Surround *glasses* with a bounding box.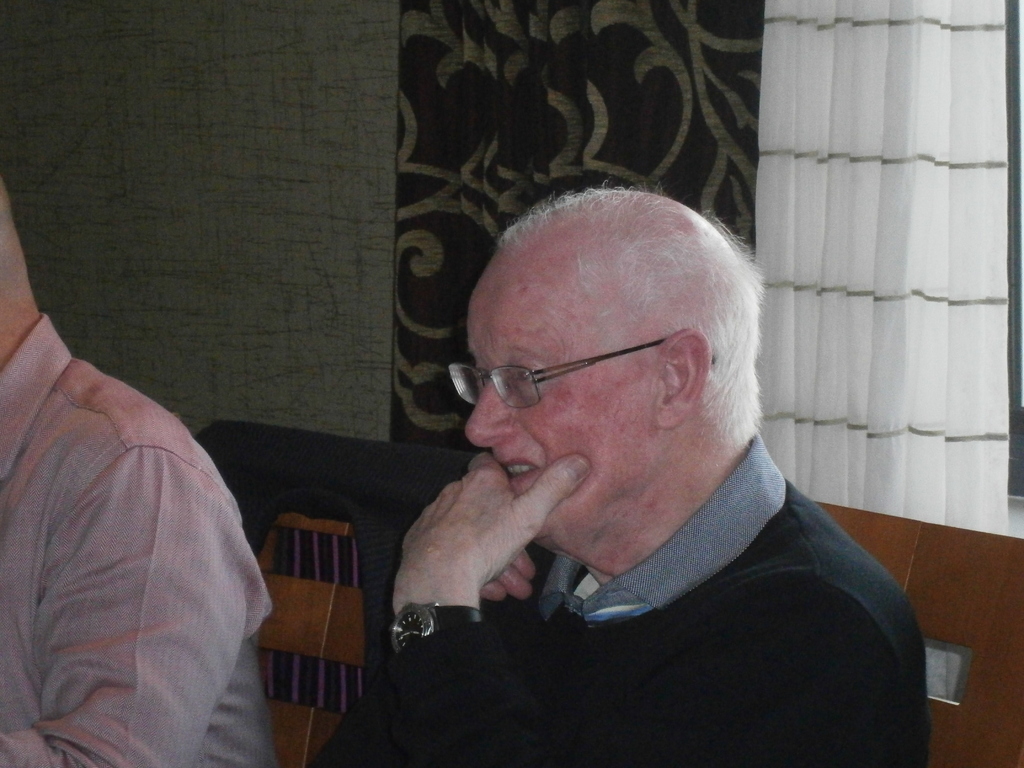
(left=438, top=335, right=663, bottom=412).
